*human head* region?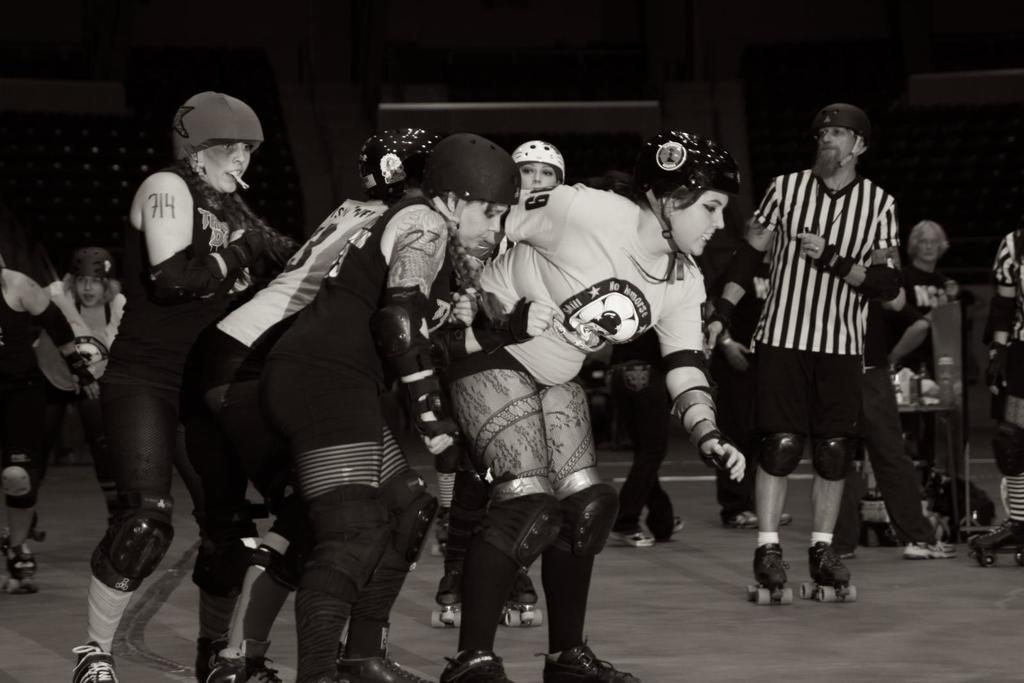
rect(909, 218, 951, 266)
